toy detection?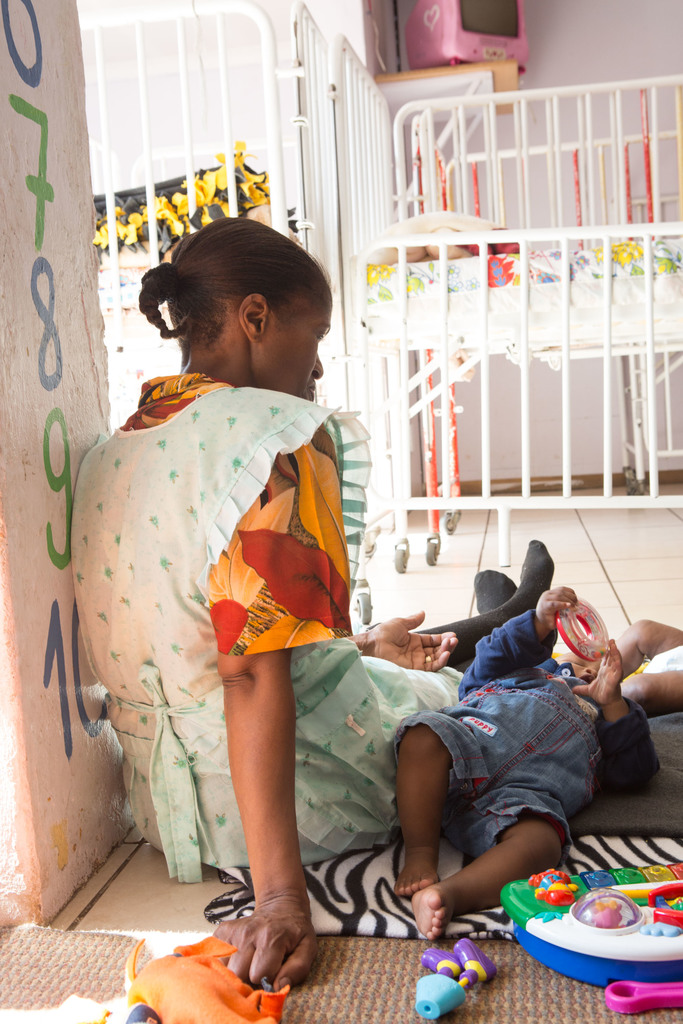
[x1=409, y1=940, x2=500, y2=1012]
